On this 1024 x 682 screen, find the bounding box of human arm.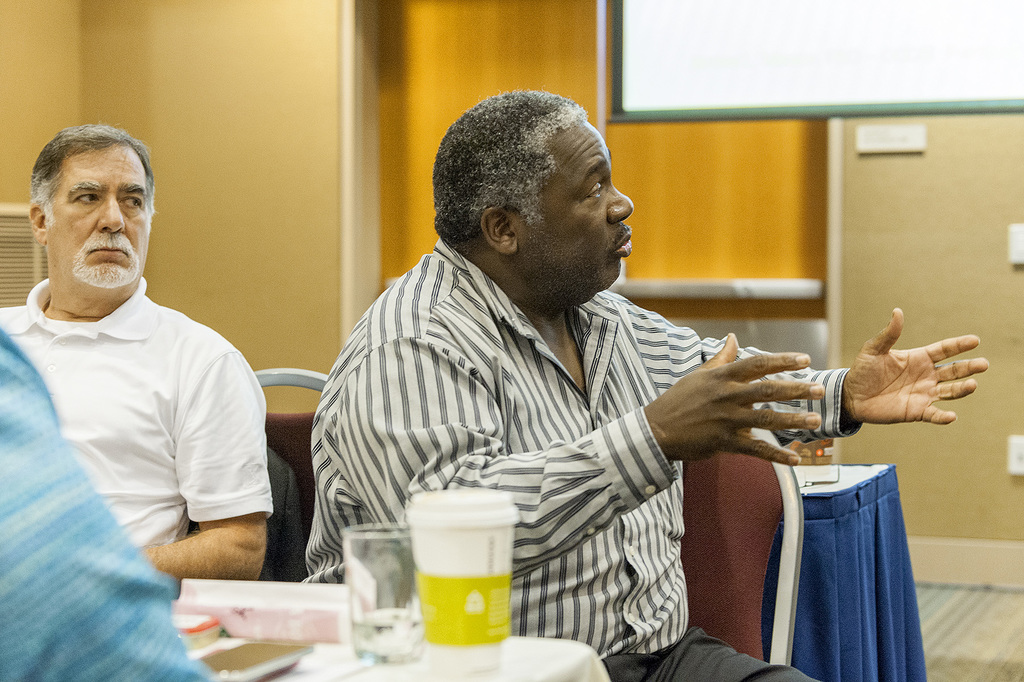
Bounding box: [x1=627, y1=299, x2=985, y2=444].
